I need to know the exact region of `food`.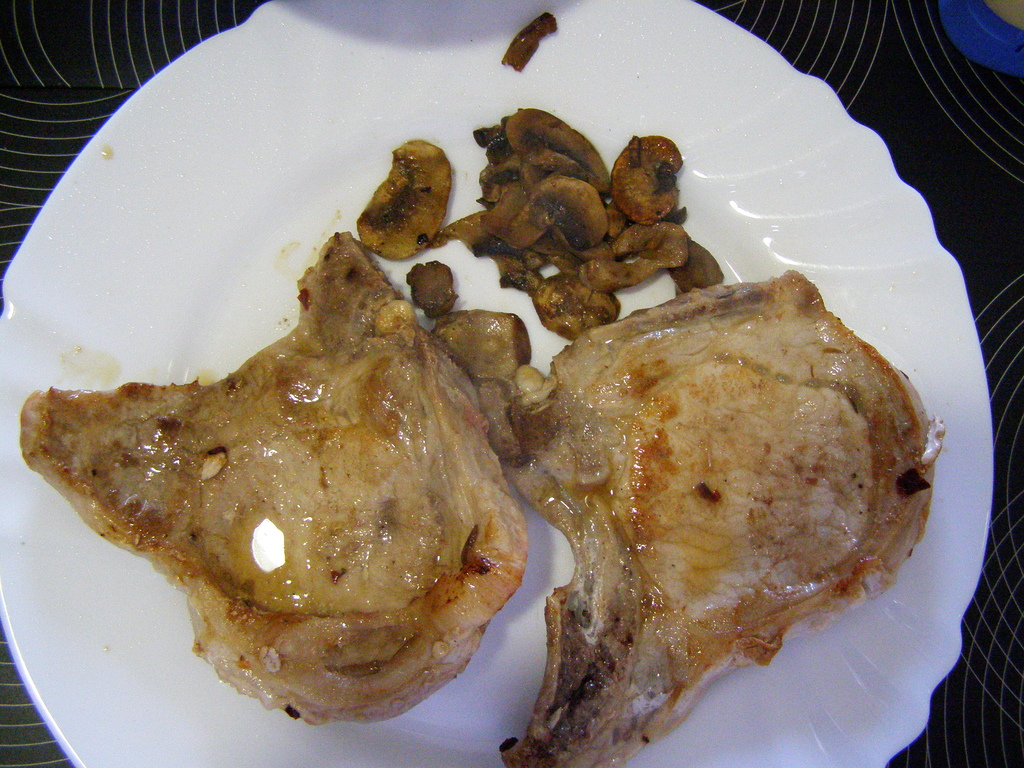
Region: rect(356, 140, 438, 230).
